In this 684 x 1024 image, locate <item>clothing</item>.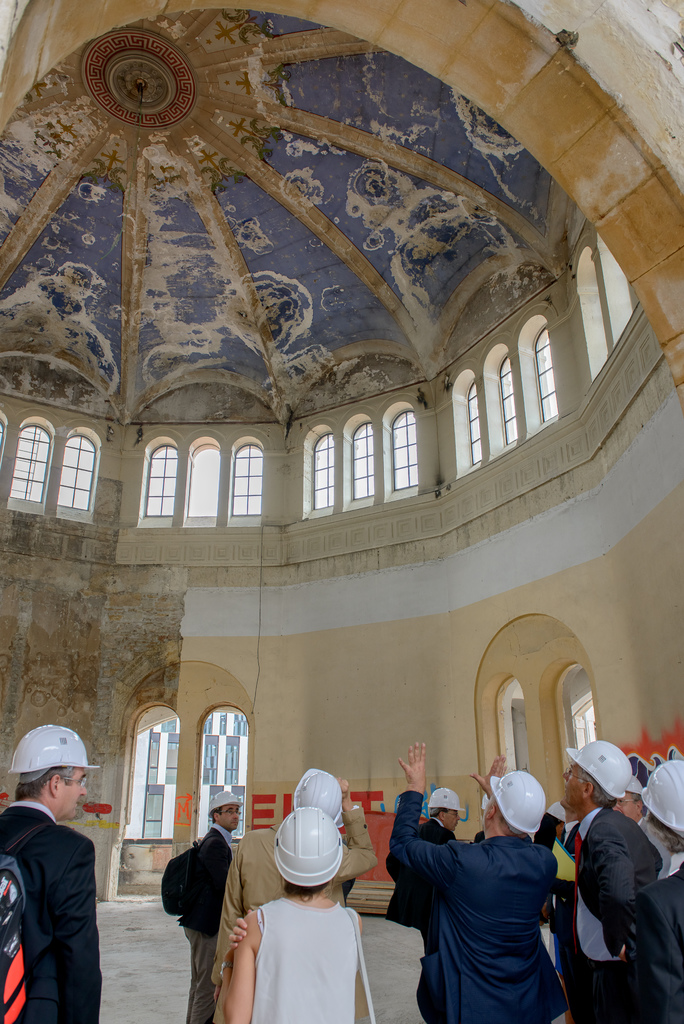
Bounding box: {"left": 179, "top": 824, "right": 234, "bottom": 1023}.
